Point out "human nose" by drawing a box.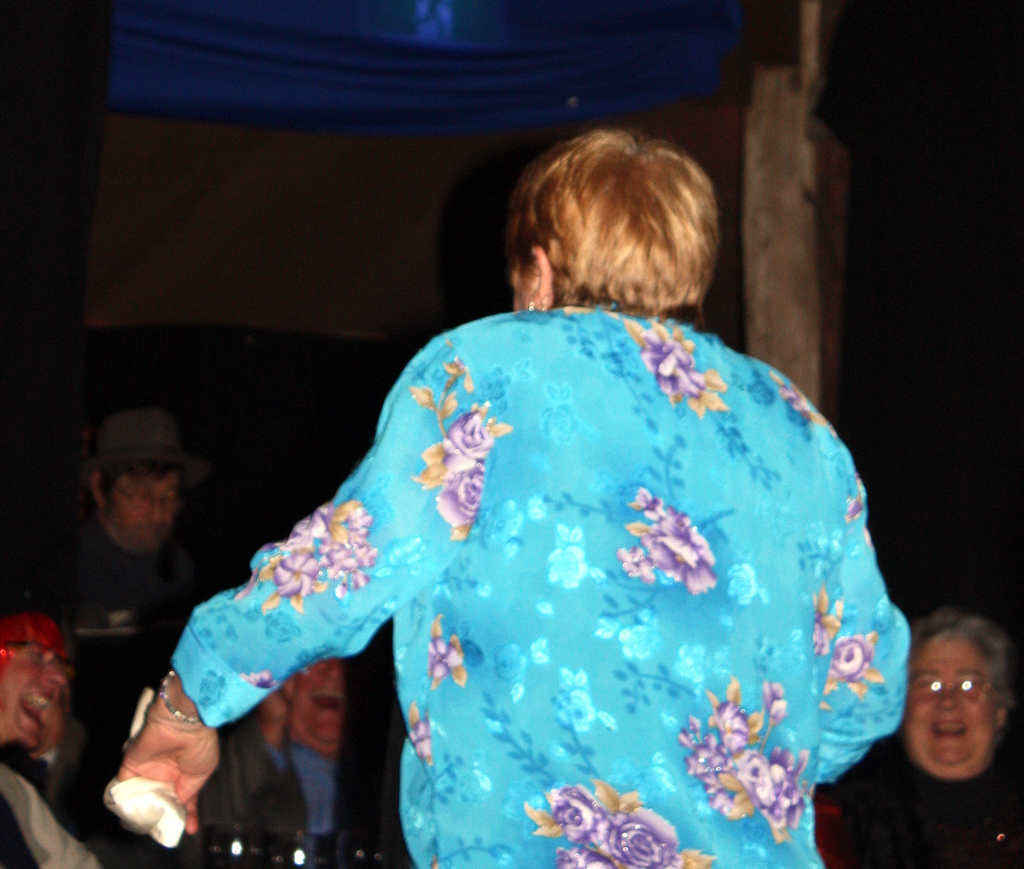
x1=936, y1=686, x2=965, y2=713.
